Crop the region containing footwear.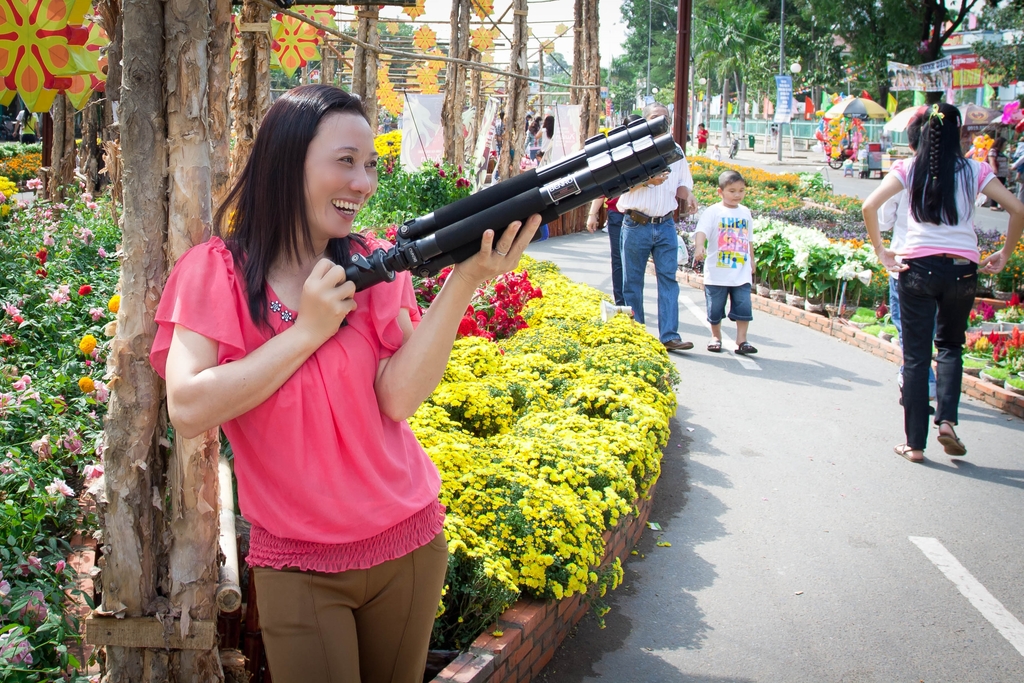
Crop region: <region>936, 418, 963, 458</region>.
